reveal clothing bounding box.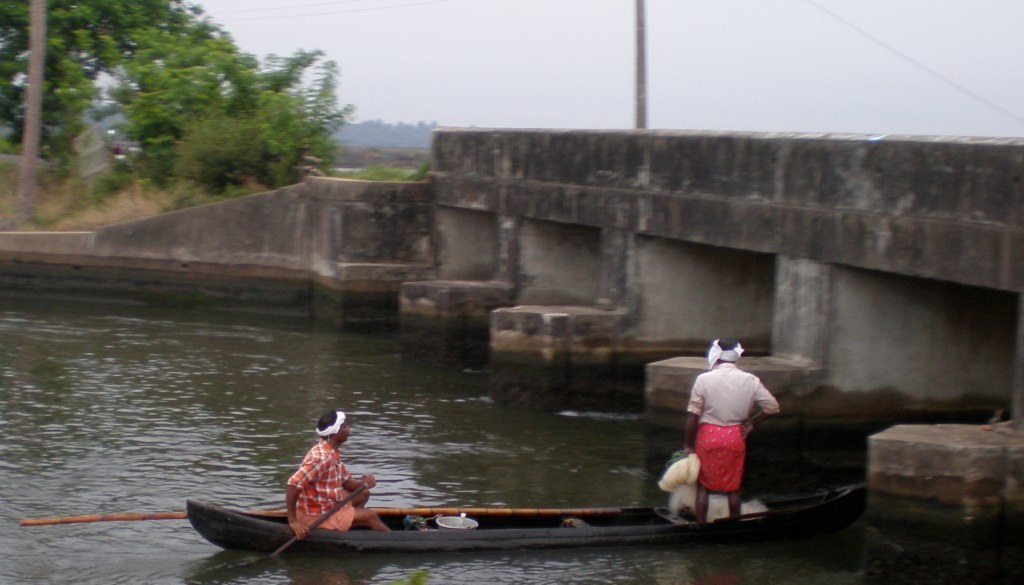
Revealed: BBox(283, 438, 367, 527).
